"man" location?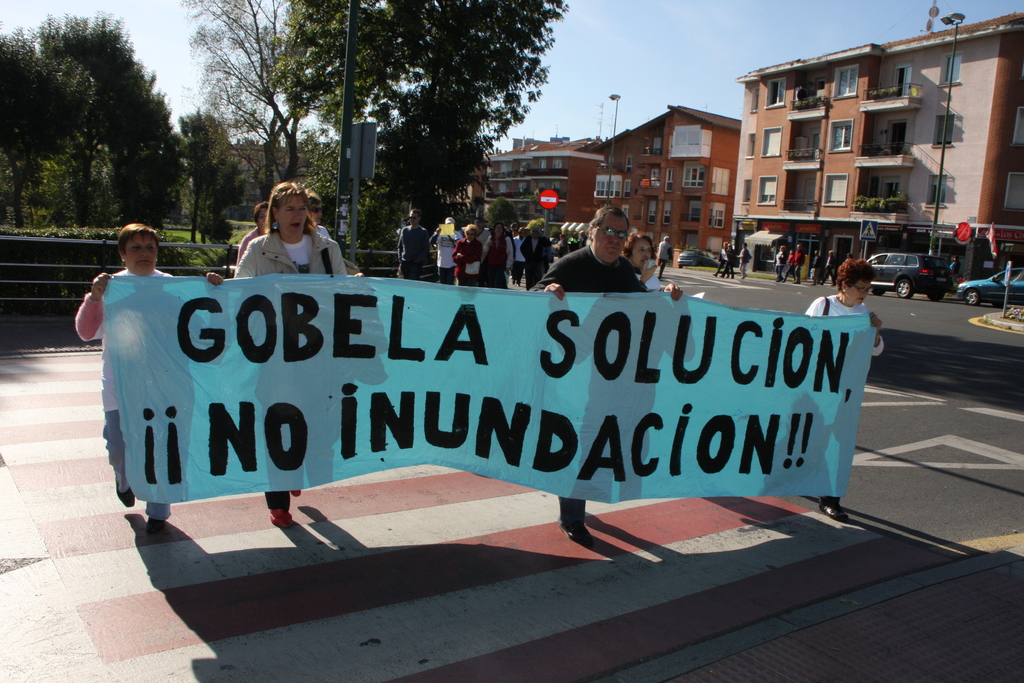
left=655, top=229, right=668, bottom=277
